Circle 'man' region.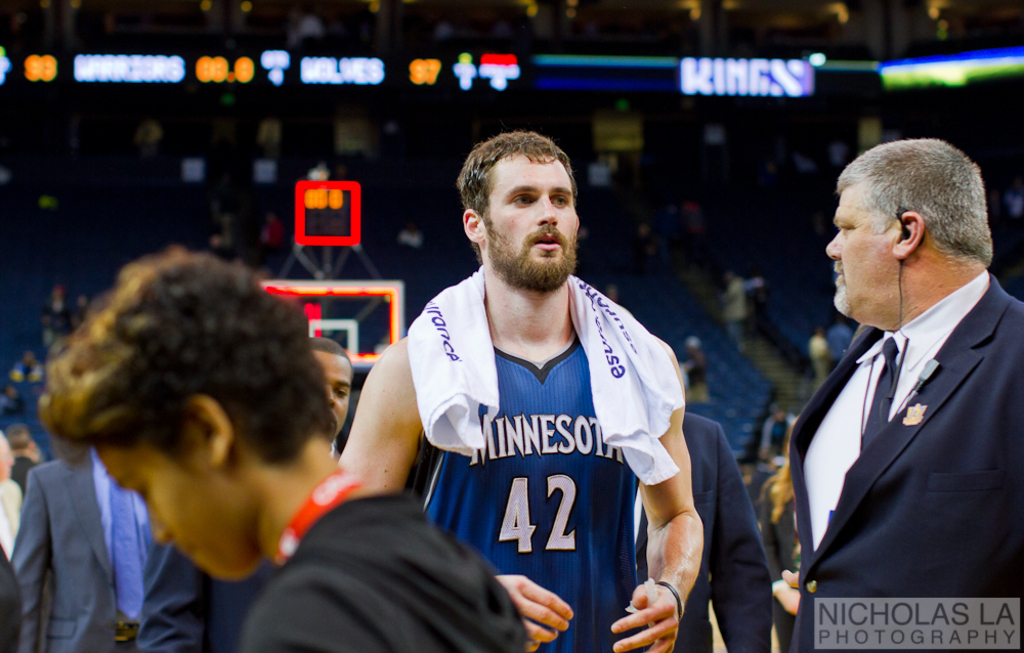
Region: 12,439,150,652.
